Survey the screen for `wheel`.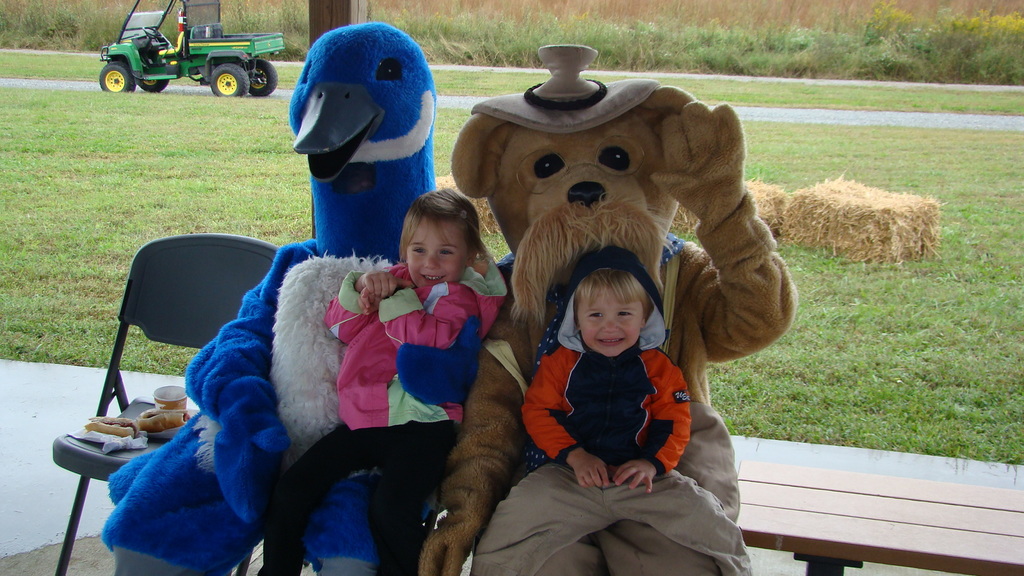
Survey found: <box>94,67,134,90</box>.
